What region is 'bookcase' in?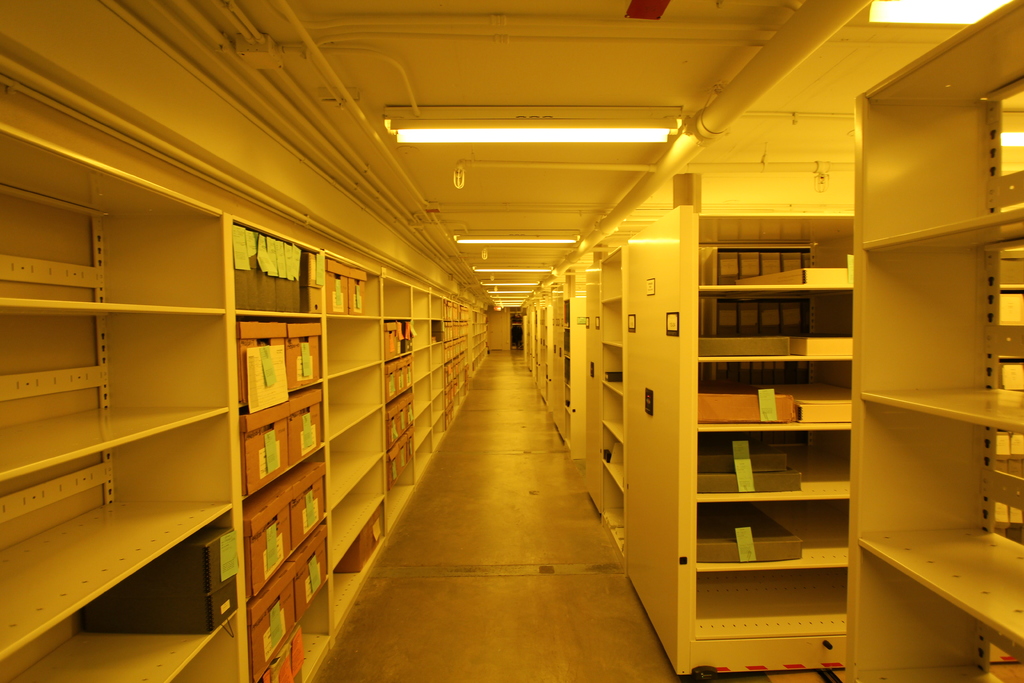
[x1=696, y1=78, x2=986, y2=682].
